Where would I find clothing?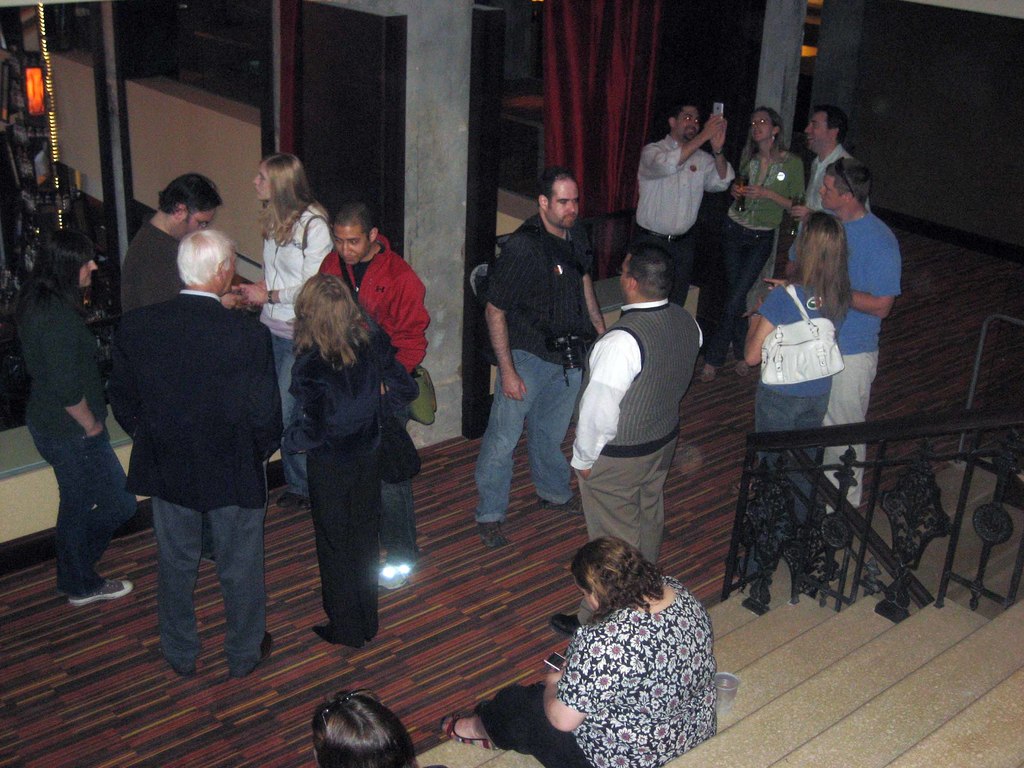
At <box>482,216,600,525</box>.
